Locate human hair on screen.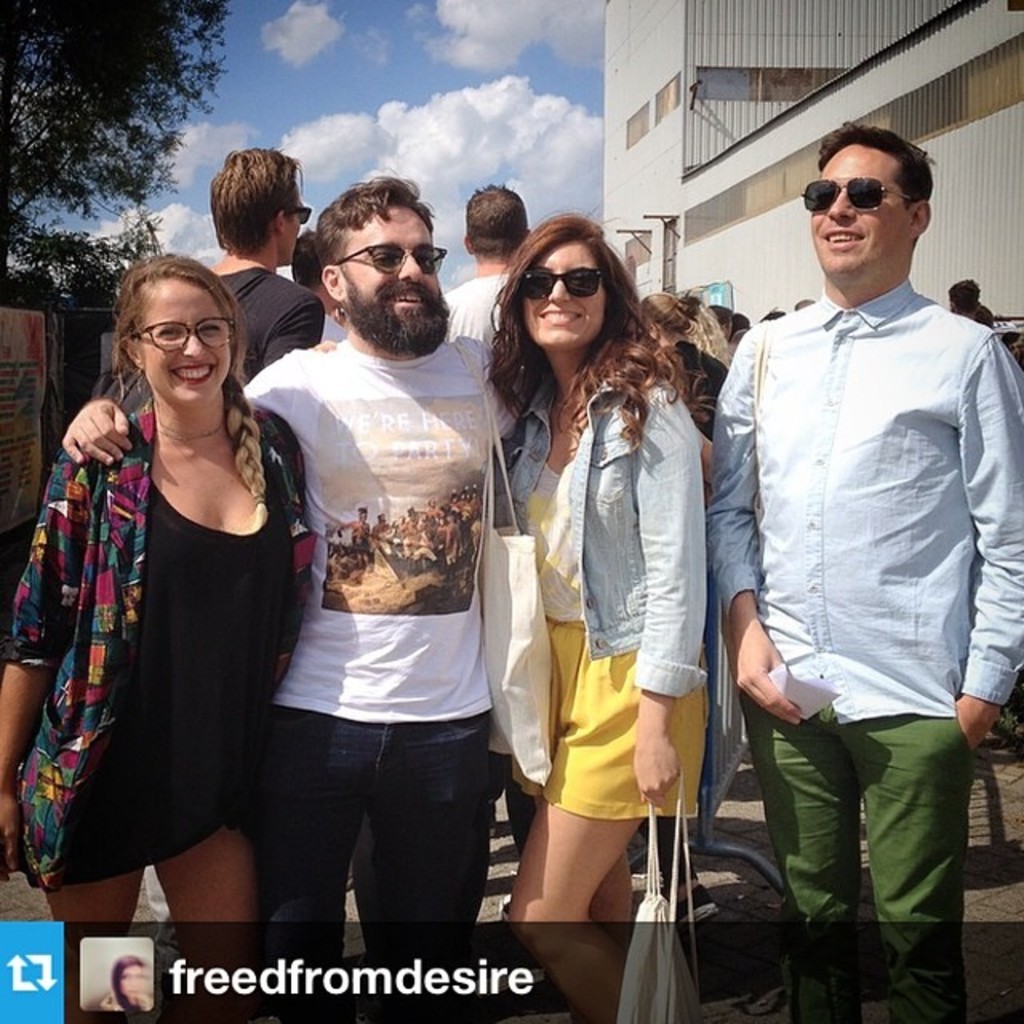
On screen at bbox=(816, 120, 936, 256).
